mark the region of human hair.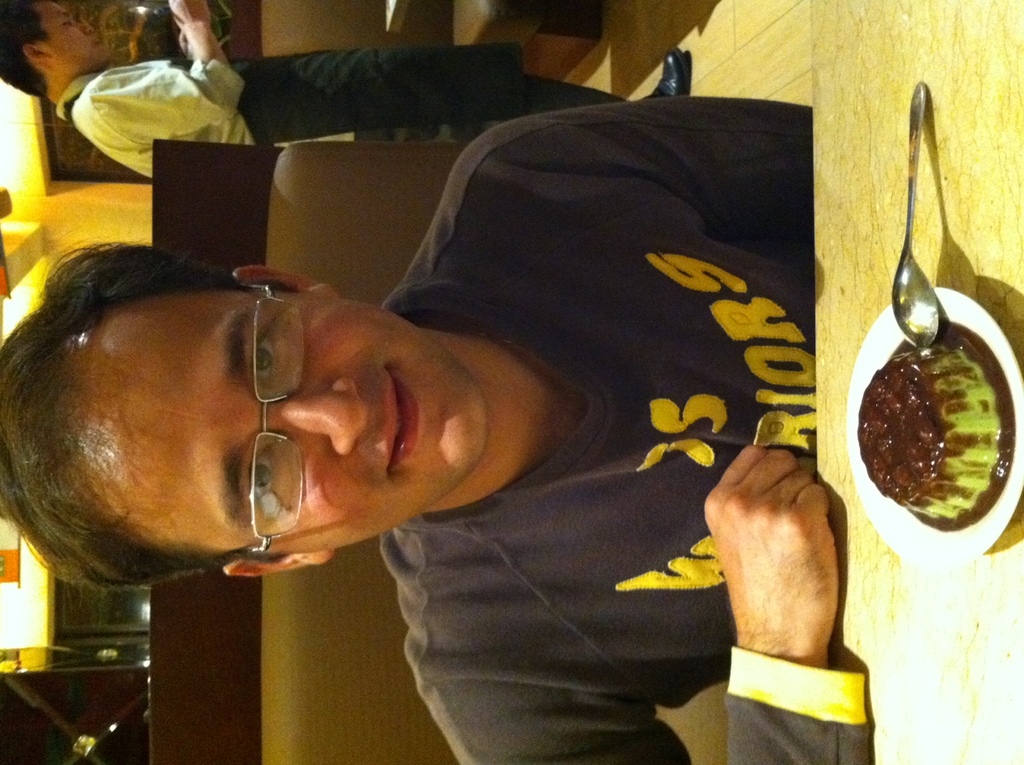
Region: [1,234,288,604].
